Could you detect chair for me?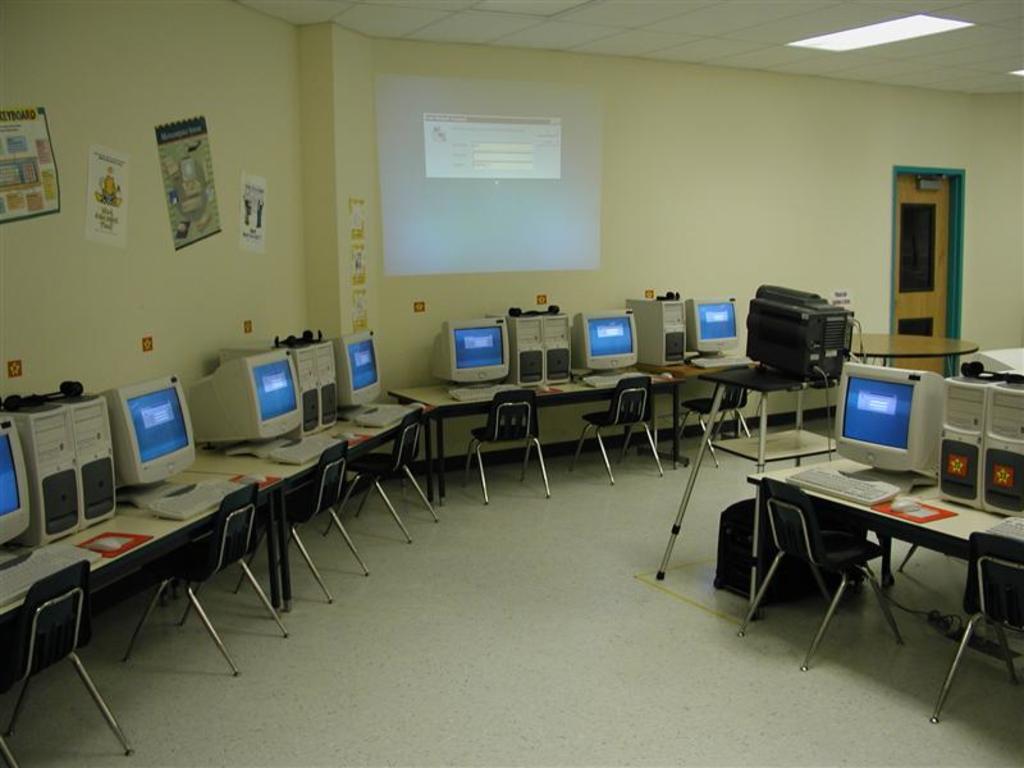
Detection result: [left=567, top=372, right=662, bottom=485].
